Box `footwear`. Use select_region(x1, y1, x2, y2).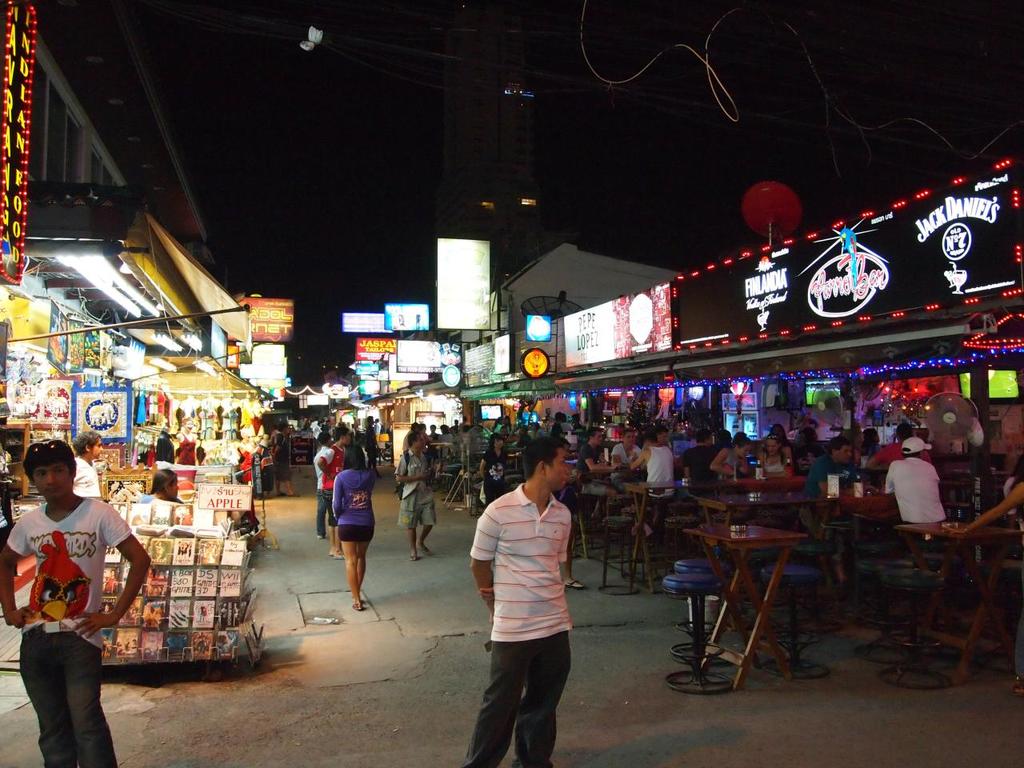
select_region(350, 602, 362, 614).
